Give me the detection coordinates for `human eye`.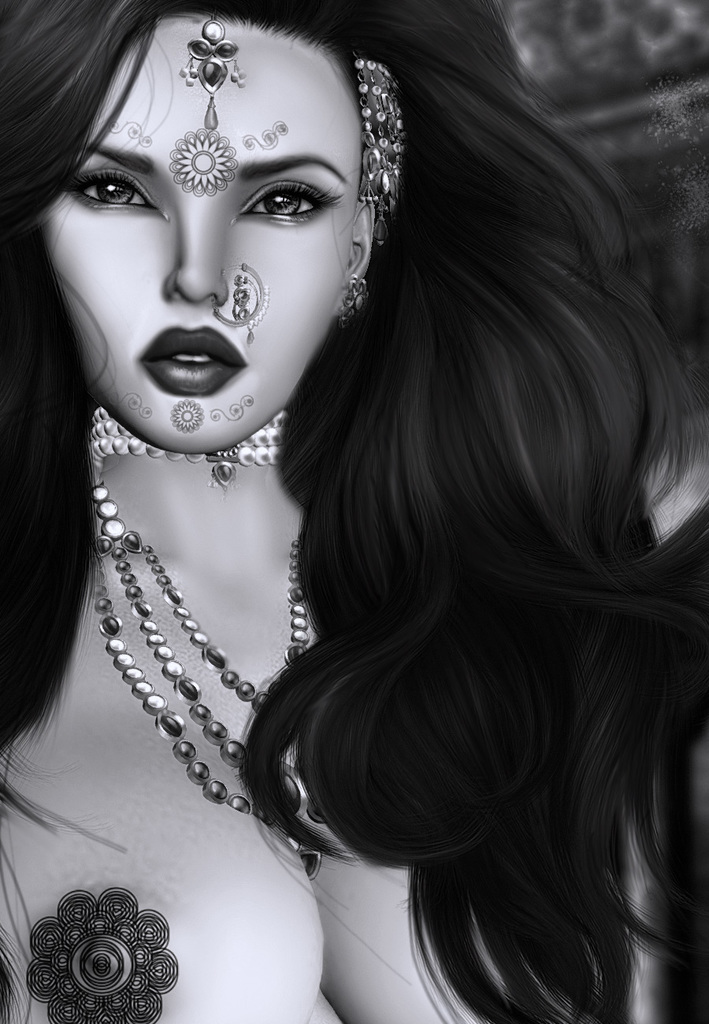
l=241, t=165, r=340, b=232.
